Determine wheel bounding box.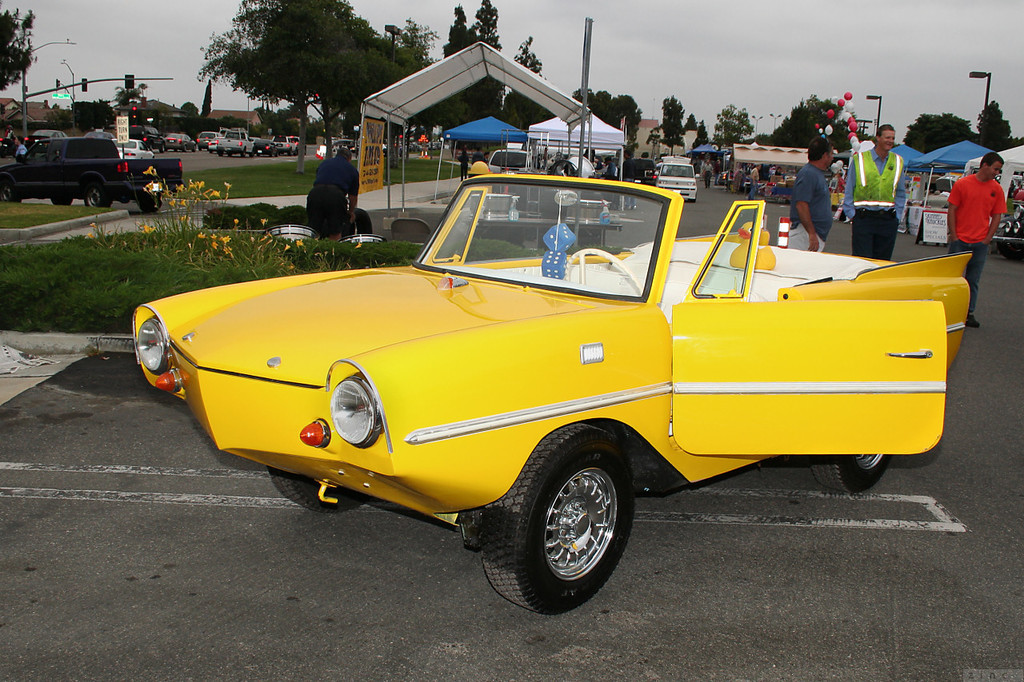
Determined: bbox(0, 182, 18, 205).
